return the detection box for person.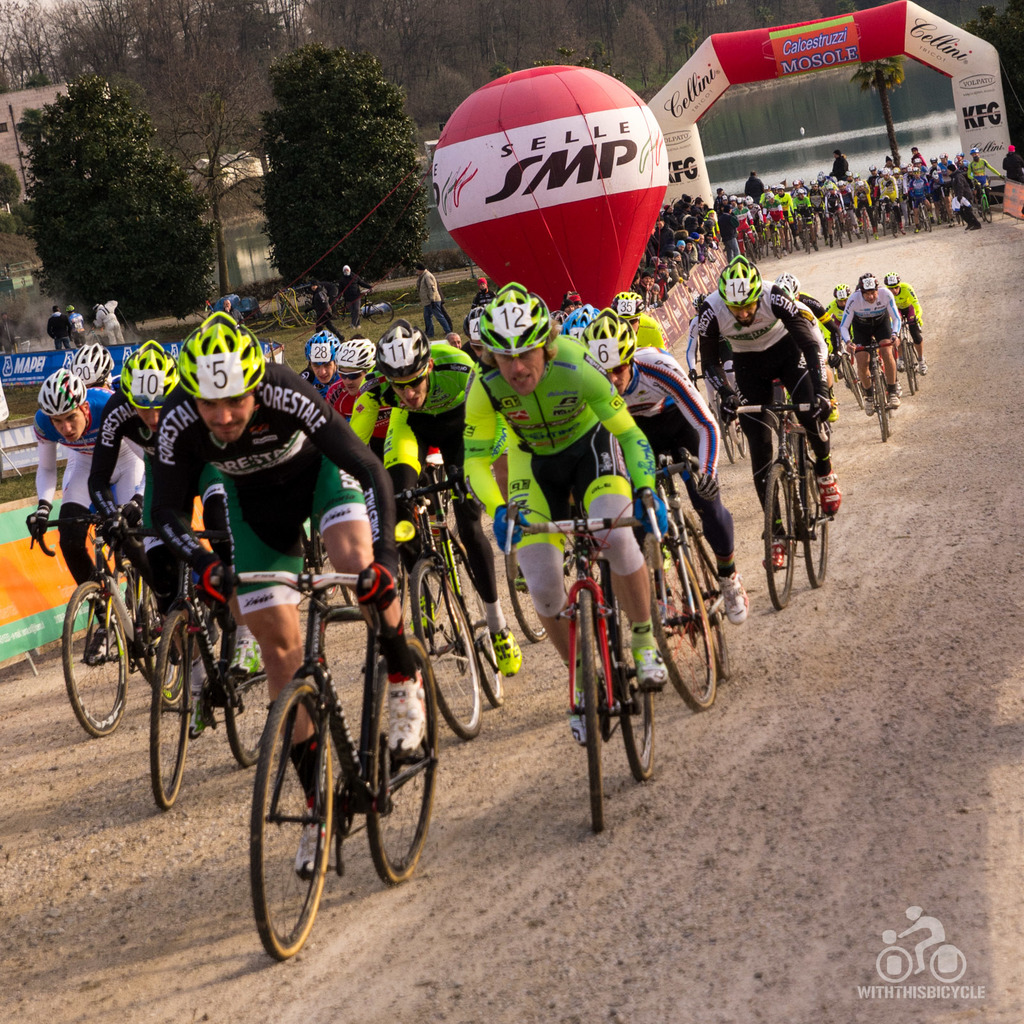
rect(837, 271, 911, 414).
